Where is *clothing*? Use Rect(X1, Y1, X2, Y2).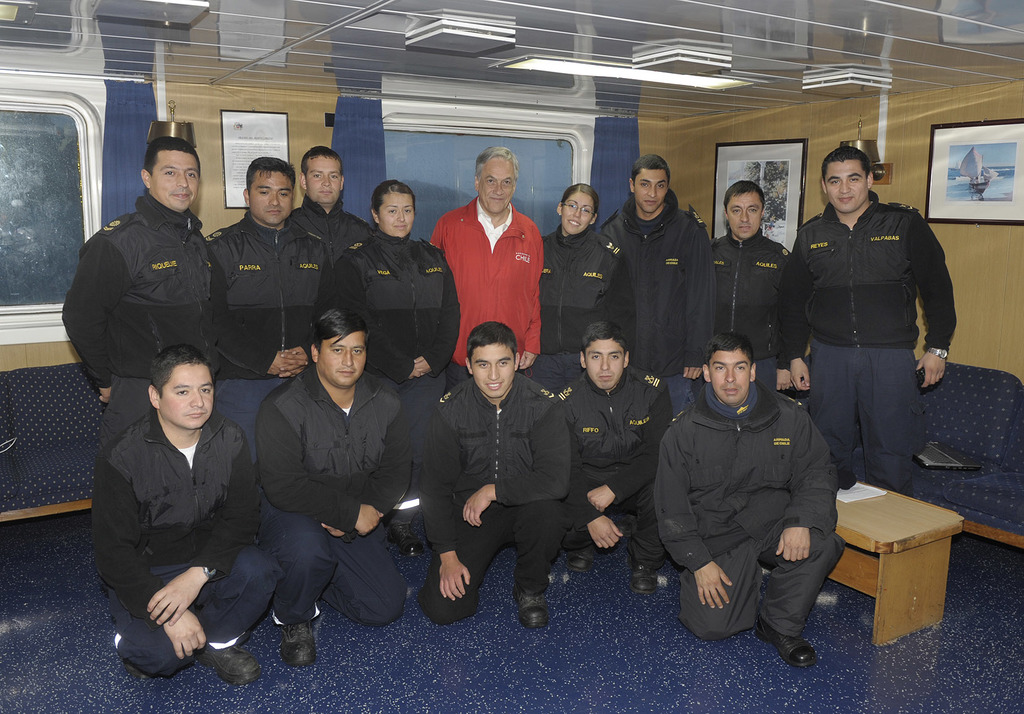
Rect(698, 223, 808, 393).
